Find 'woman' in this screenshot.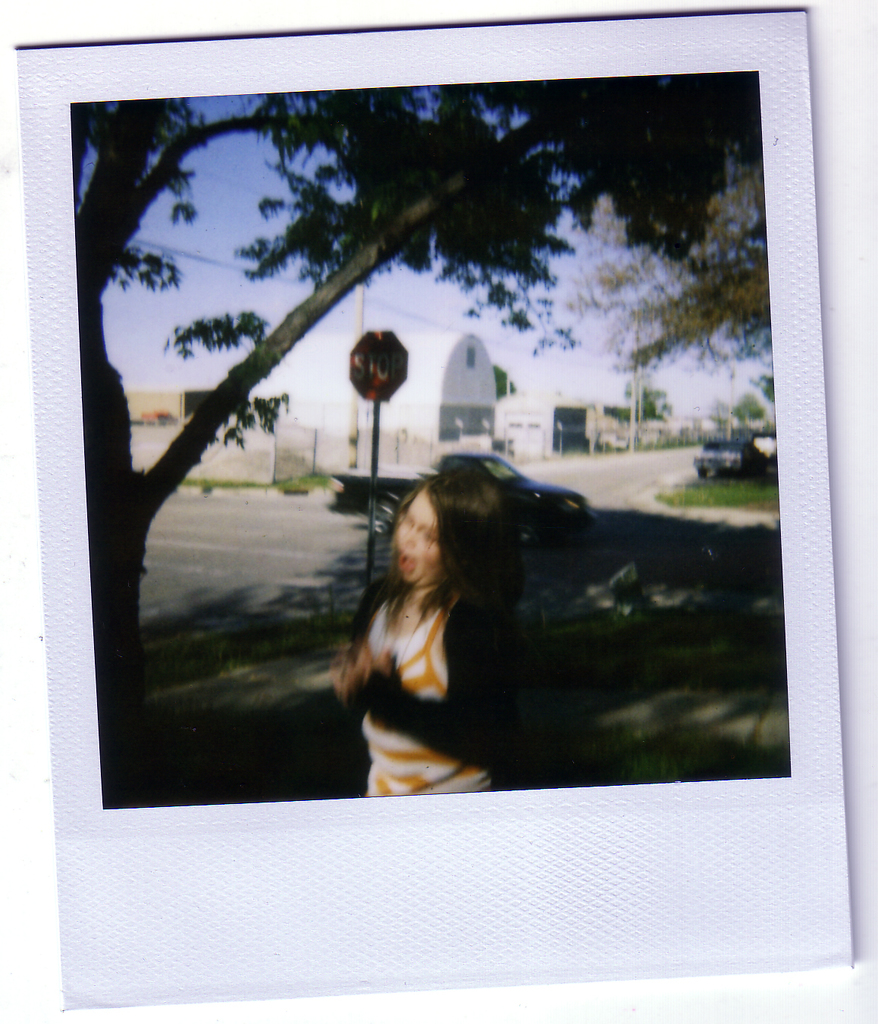
The bounding box for 'woman' is box(321, 436, 634, 793).
